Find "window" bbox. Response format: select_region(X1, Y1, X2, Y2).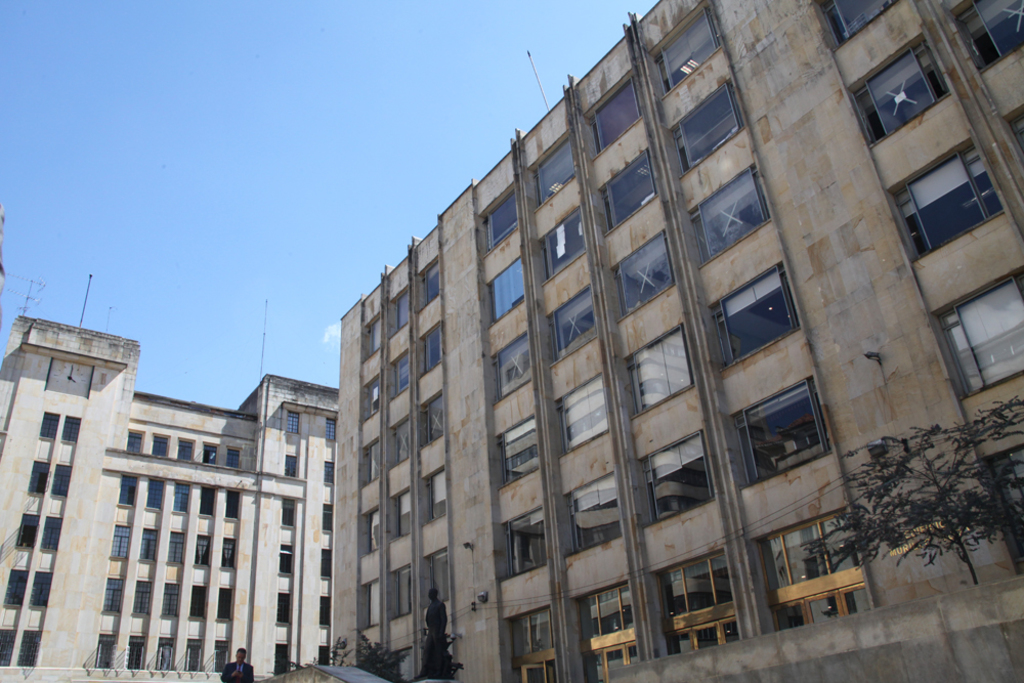
select_region(23, 458, 51, 493).
